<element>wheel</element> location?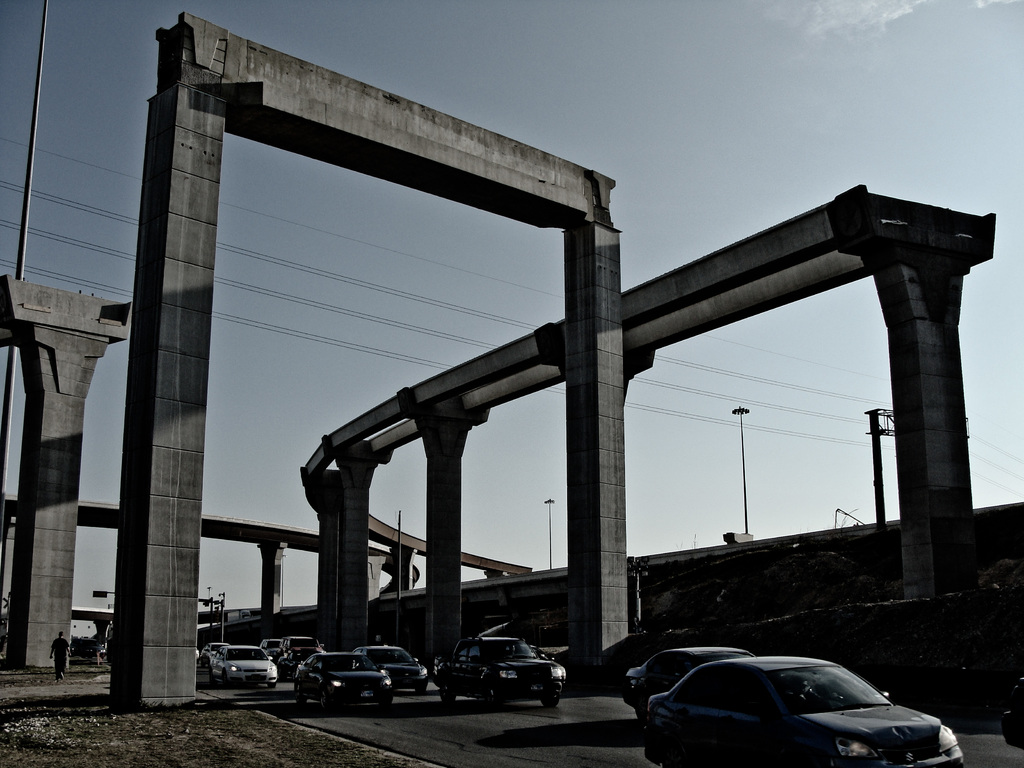
323:692:335:708
